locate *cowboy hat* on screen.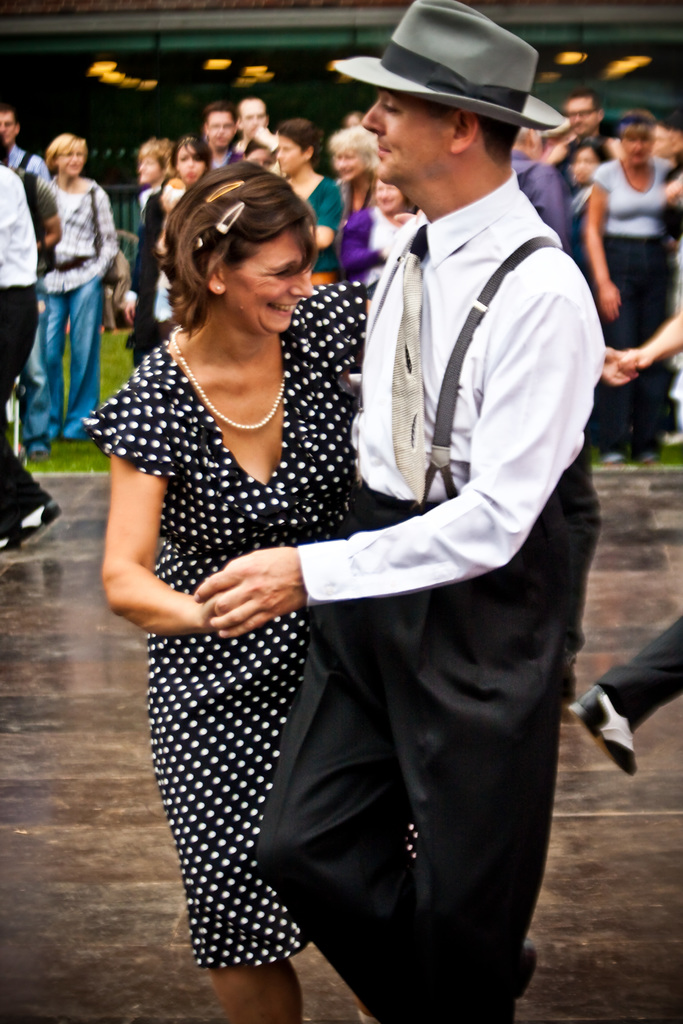
On screen at {"left": 331, "top": 2, "right": 561, "bottom": 165}.
